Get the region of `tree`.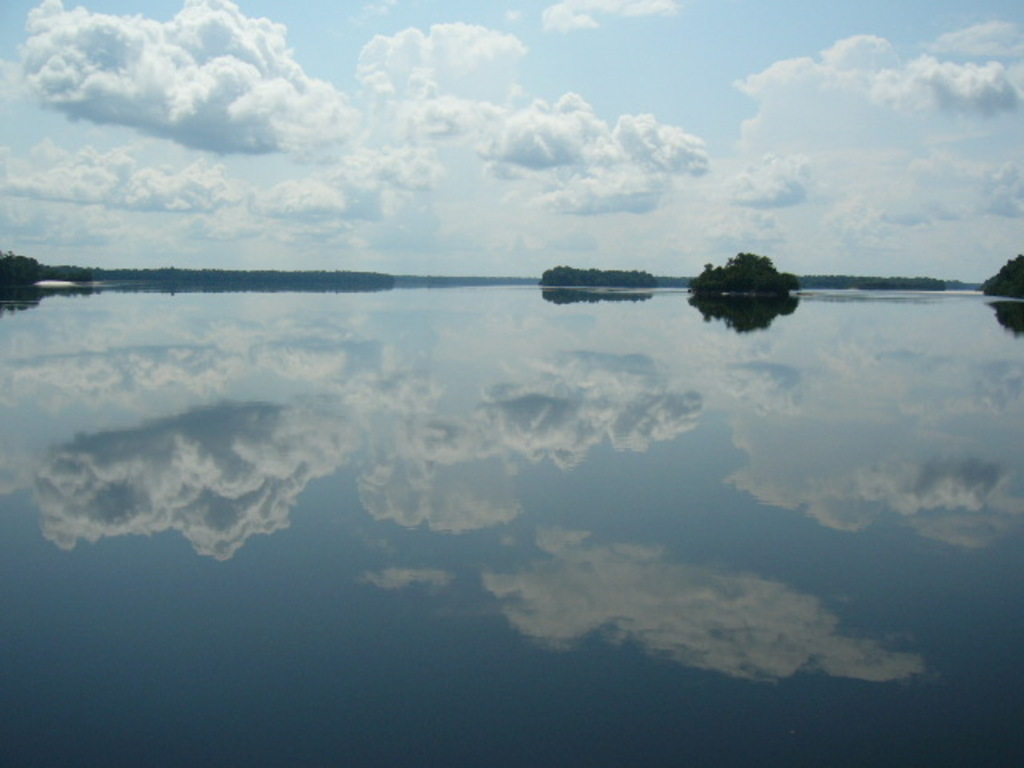
box(0, 250, 98, 282).
